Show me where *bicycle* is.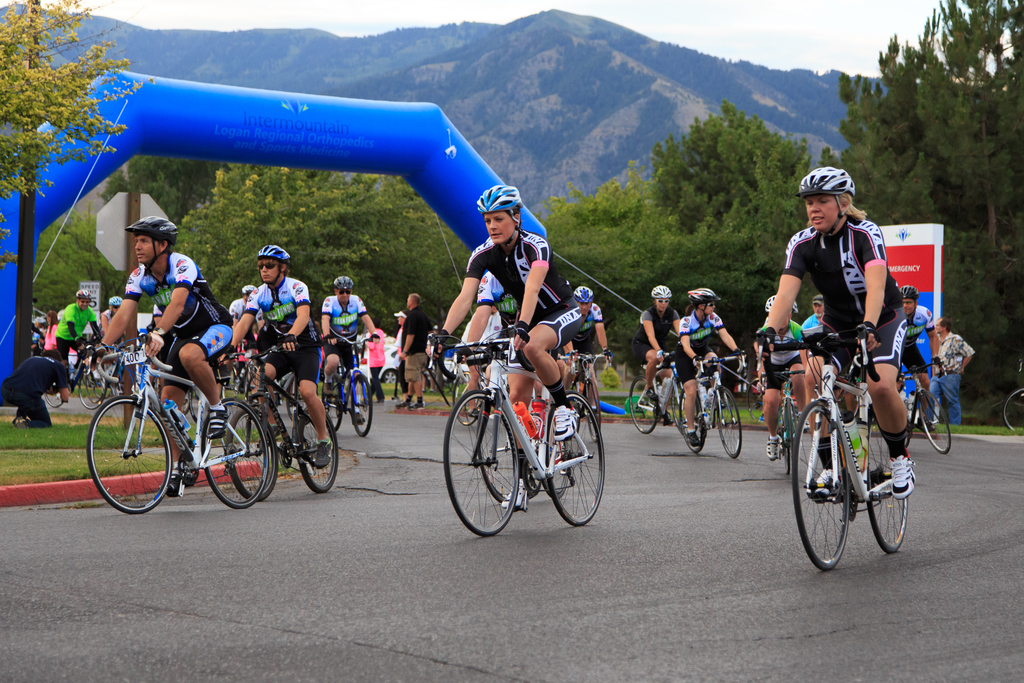
*bicycle* is at <box>35,342,107,414</box>.
